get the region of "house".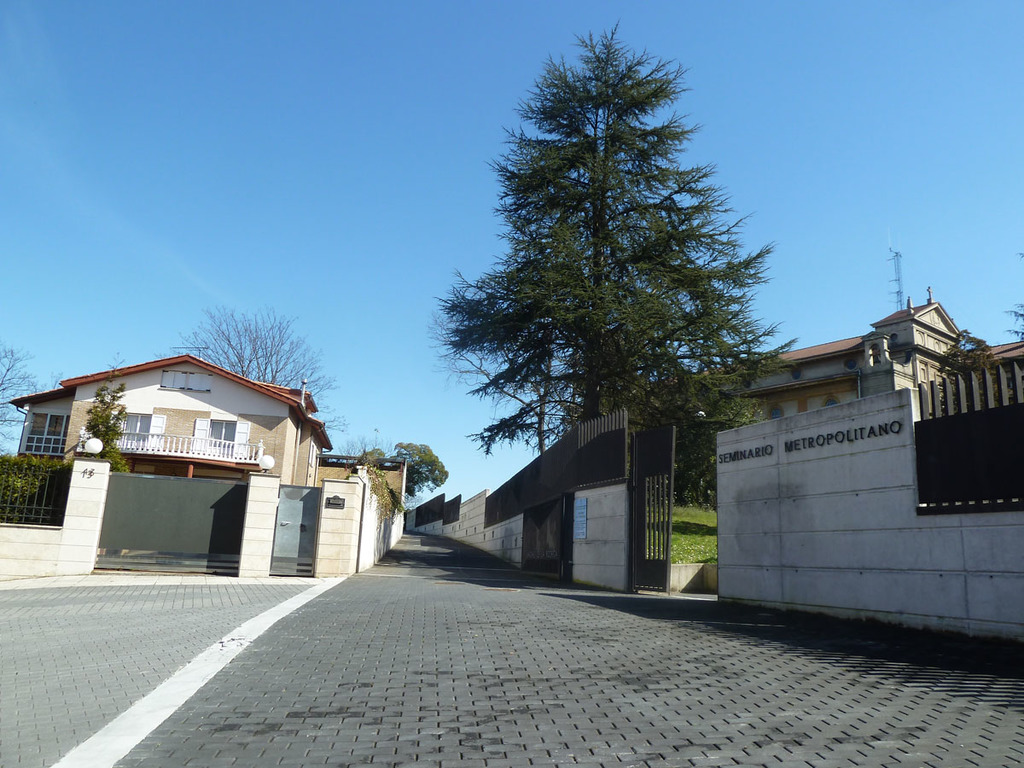
607 293 1021 643.
